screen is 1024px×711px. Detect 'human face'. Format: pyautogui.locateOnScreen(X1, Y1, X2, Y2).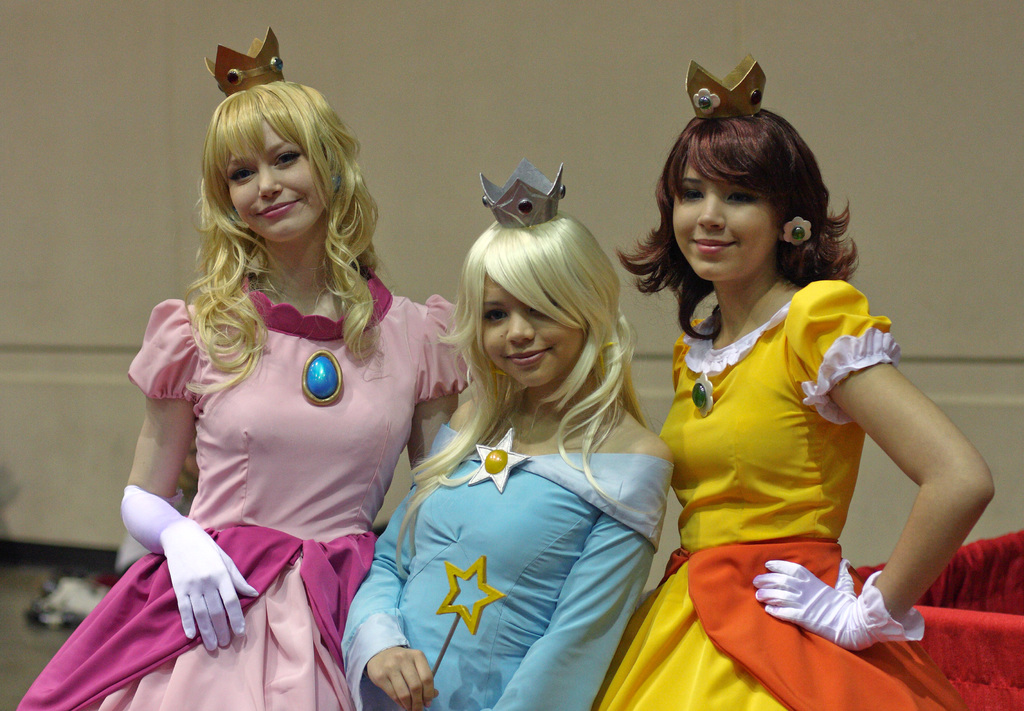
pyautogui.locateOnScreen(481, 279, 586, 392).
